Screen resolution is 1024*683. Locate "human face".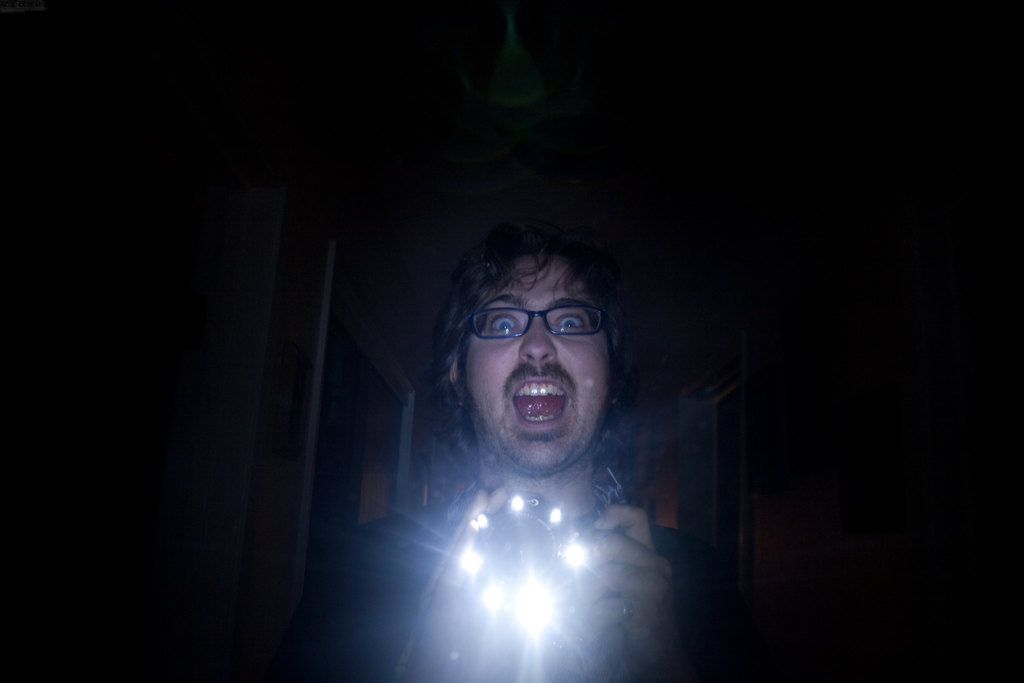
467, 254, 611, 471.
